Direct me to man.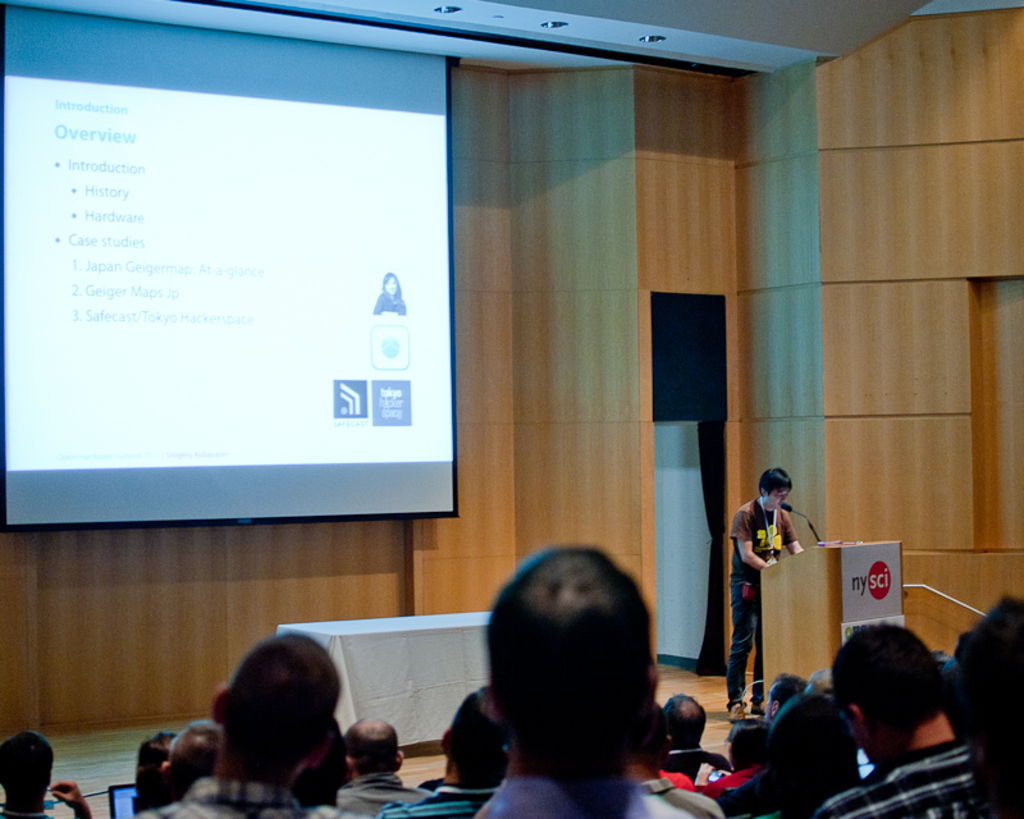
Direction: detection(722, 674, 801, 750).
